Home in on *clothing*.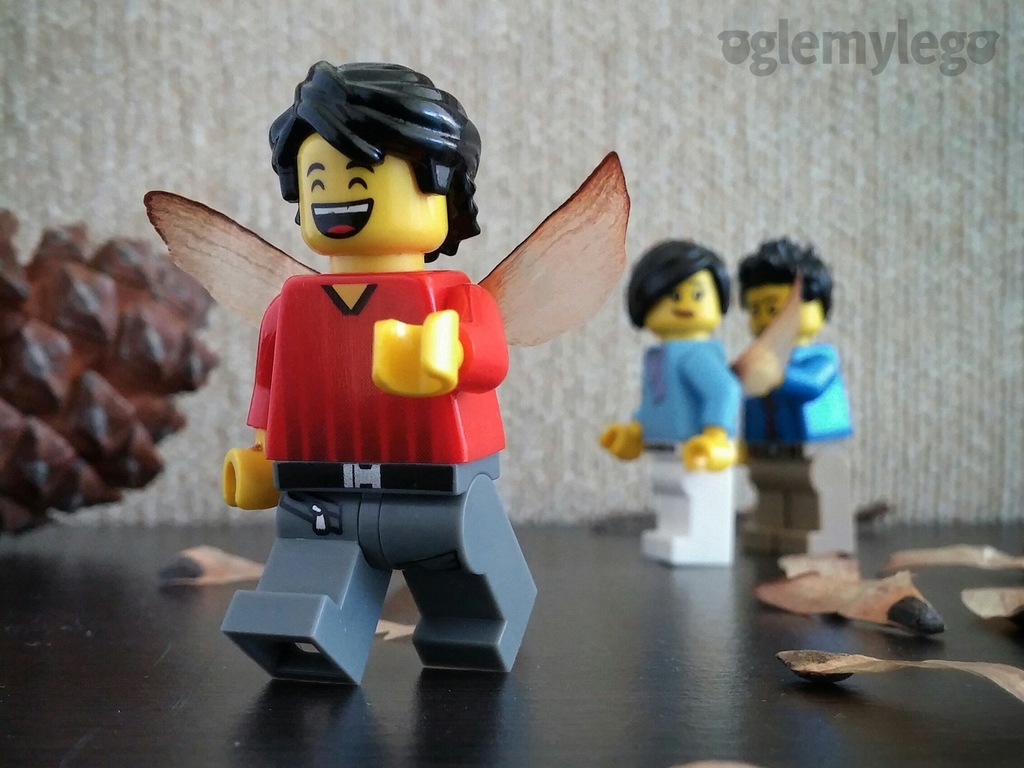
Homed in at select_region(625, 324, 751, 549).
